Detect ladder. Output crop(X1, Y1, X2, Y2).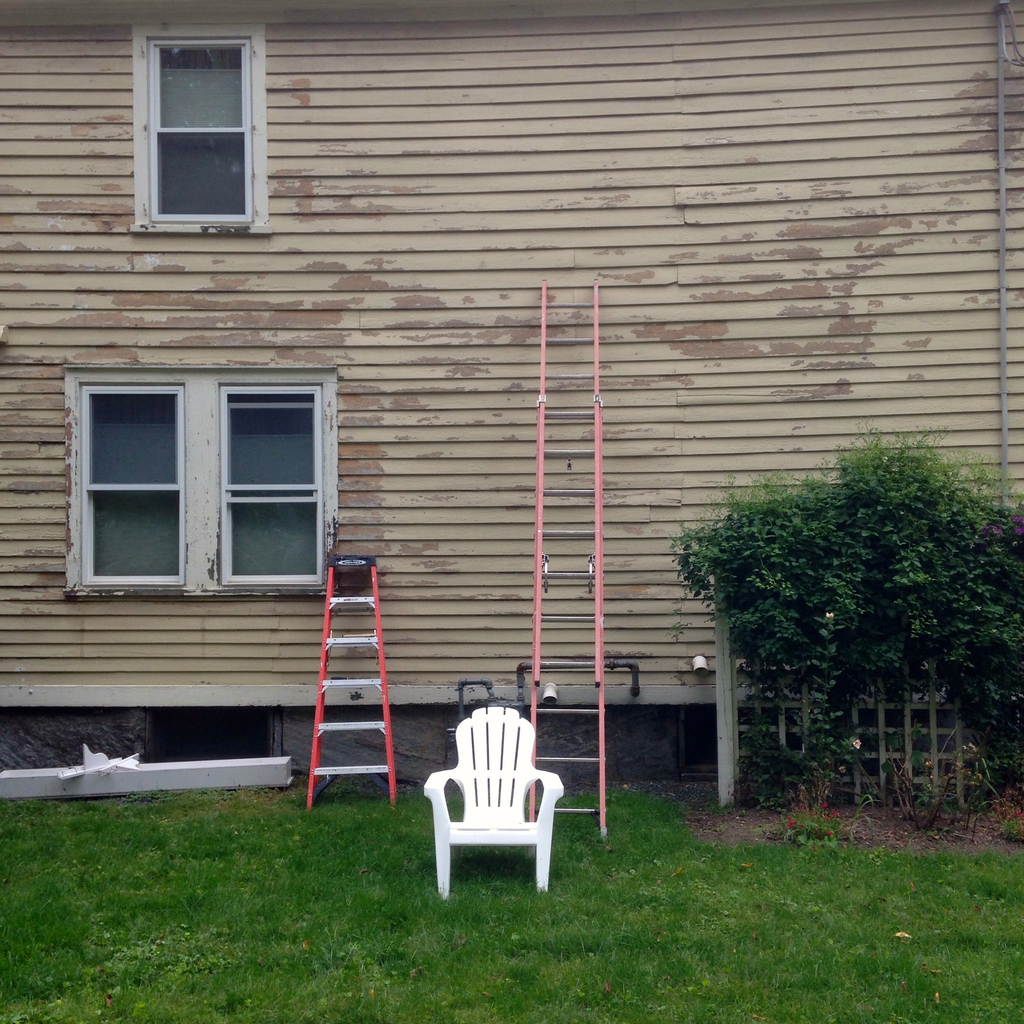
crop(305, 553, 398, 806).
